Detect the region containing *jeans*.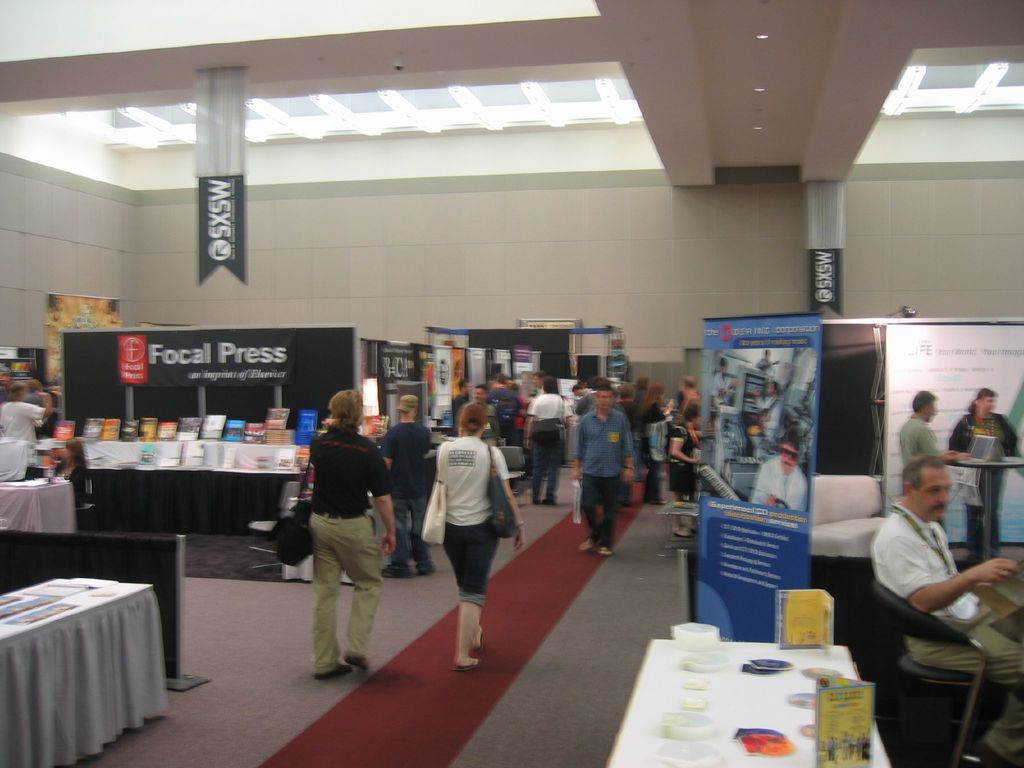
571,476,628,550.
